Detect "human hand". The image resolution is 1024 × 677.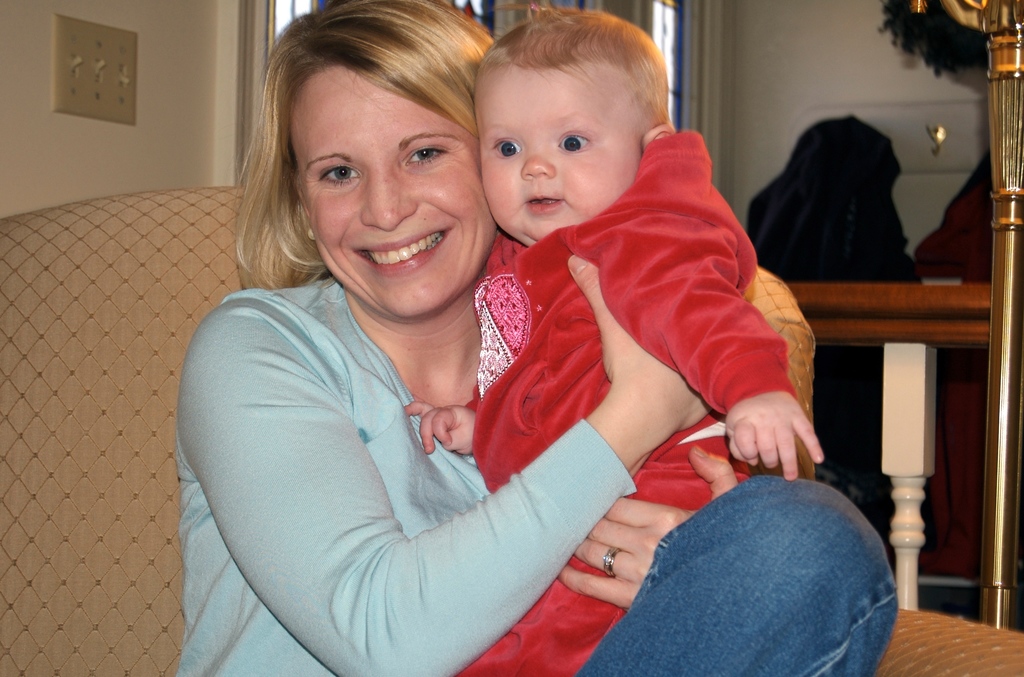
{"left": 557, "top": 442, "right": 741, "bottom": 616}.
